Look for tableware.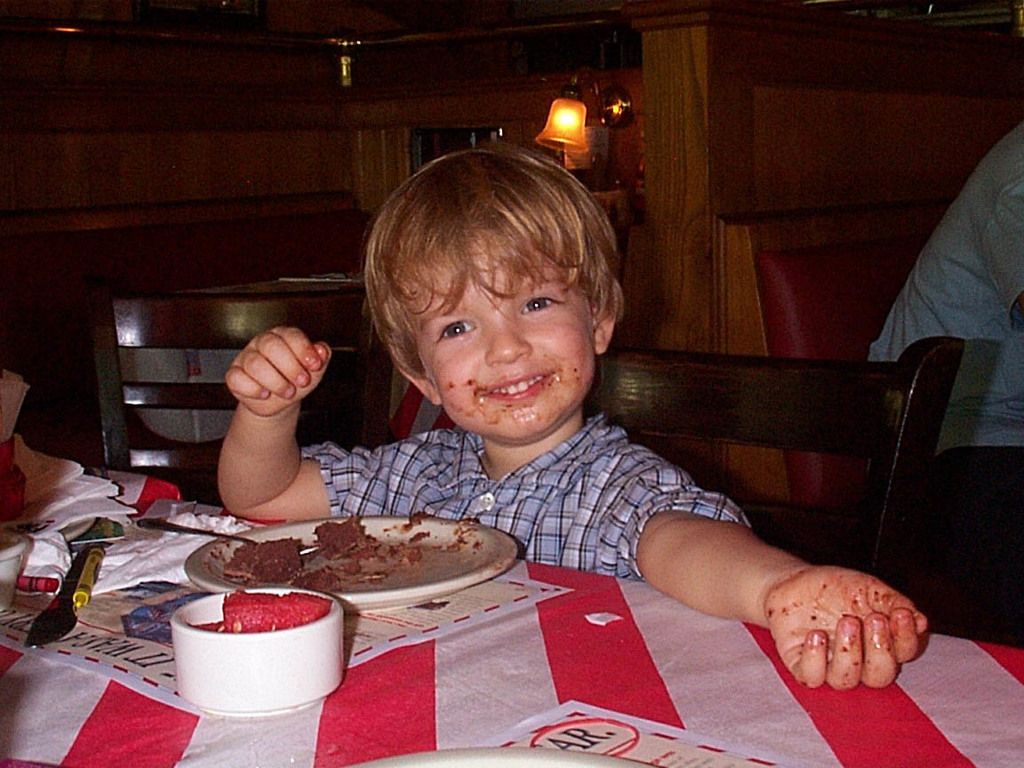
Found: 135:514:332:555.
